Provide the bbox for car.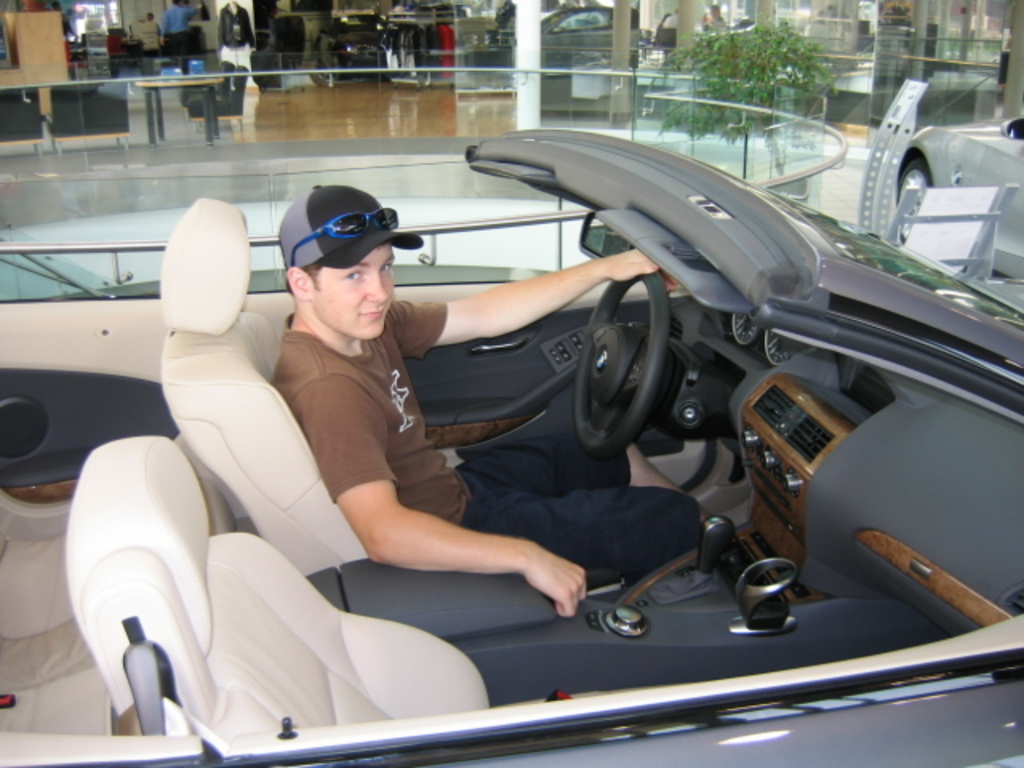
898, 104, 1022, 270.
